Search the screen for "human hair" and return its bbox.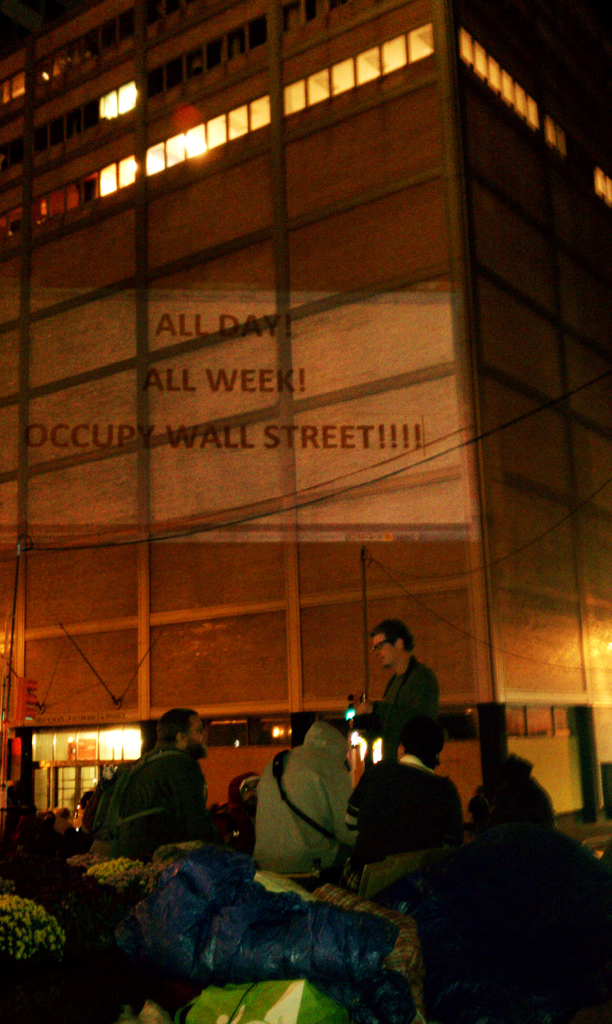
Found: left=403, top=721, right=444, bottom=772.
